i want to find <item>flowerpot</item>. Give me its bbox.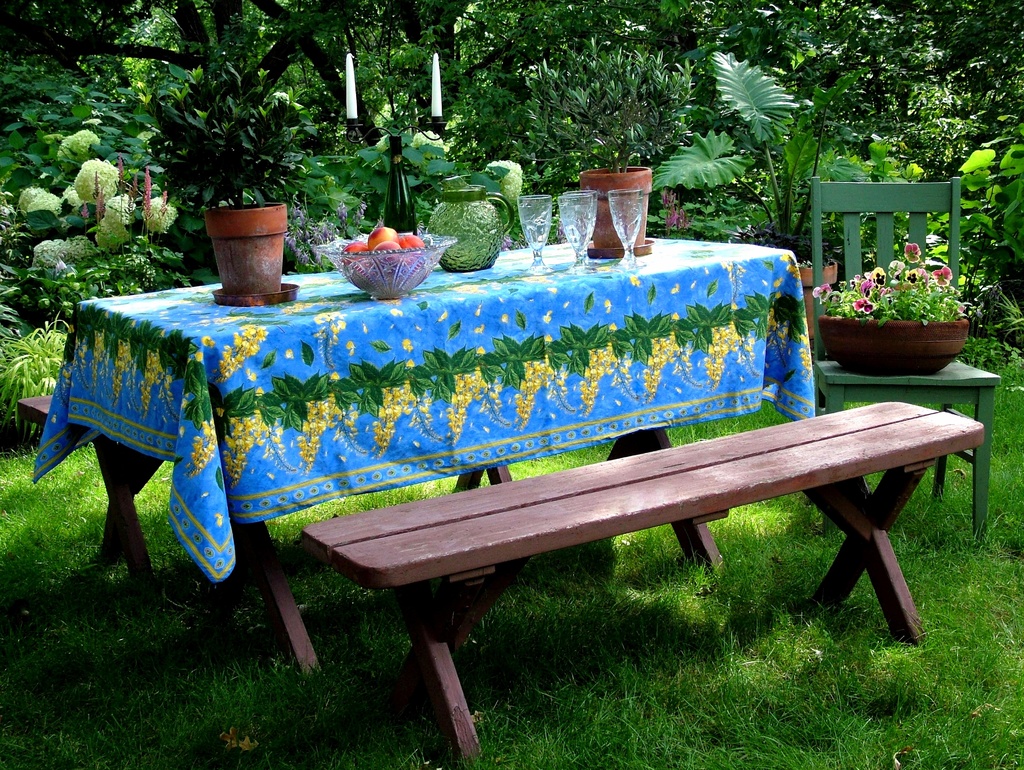
crop(823, 311, 969, 379).
